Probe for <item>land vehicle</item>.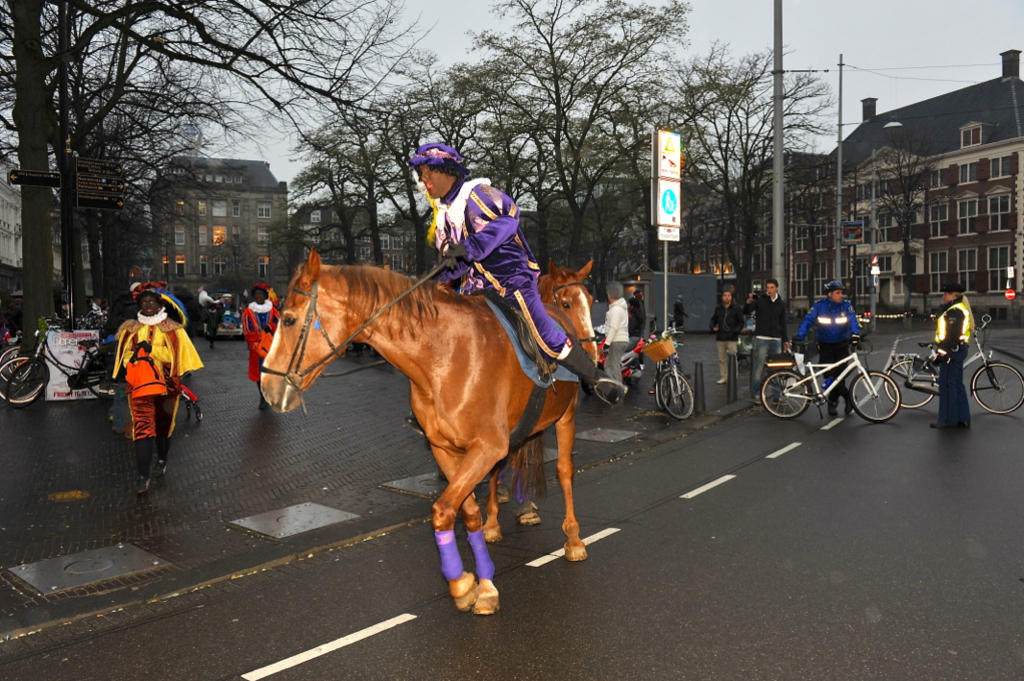
Probe result: bbox(649, 316, 697, 425).
